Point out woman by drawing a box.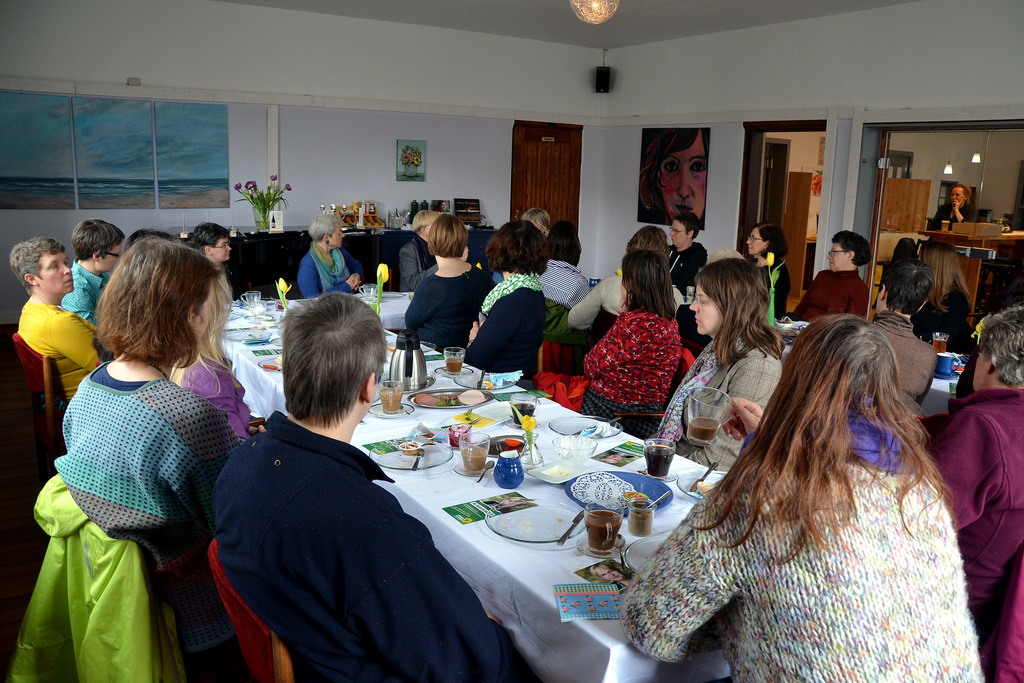
(535, 247, 674, 421).
